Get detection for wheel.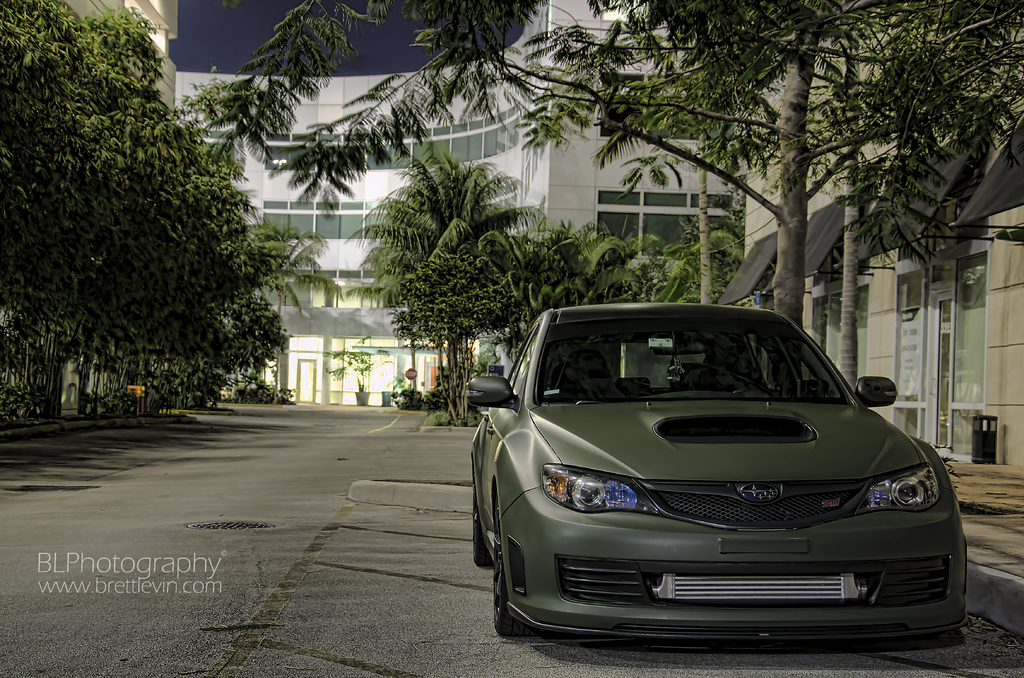
Detection: pyautogui.locateOnScreen(492, 513, 527, 640).
